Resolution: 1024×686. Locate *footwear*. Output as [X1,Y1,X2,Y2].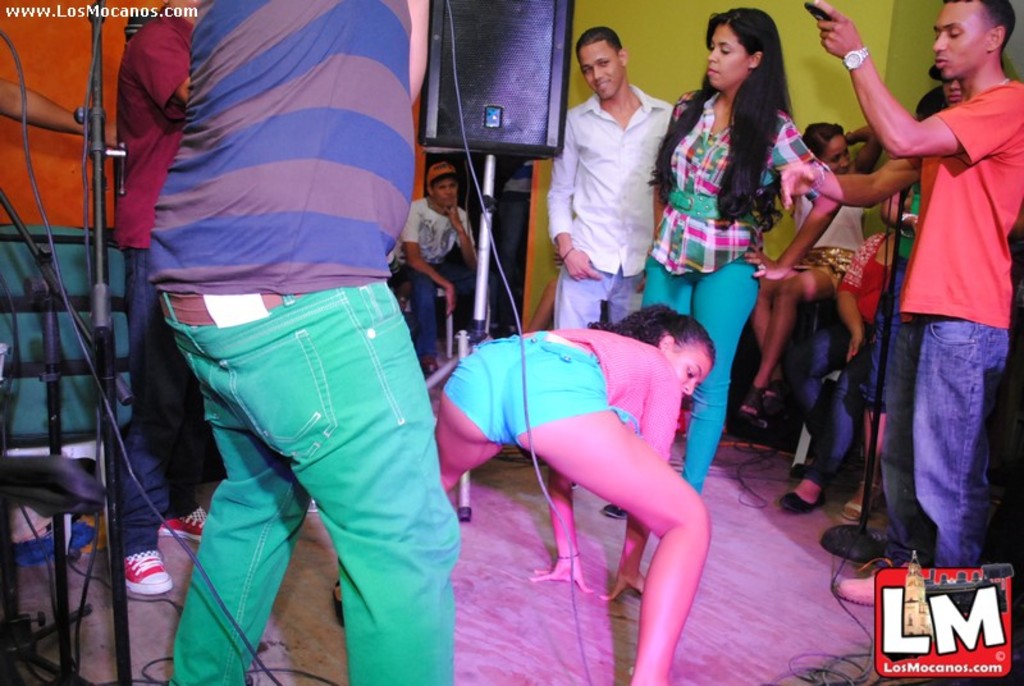
[328,580,338,607].
